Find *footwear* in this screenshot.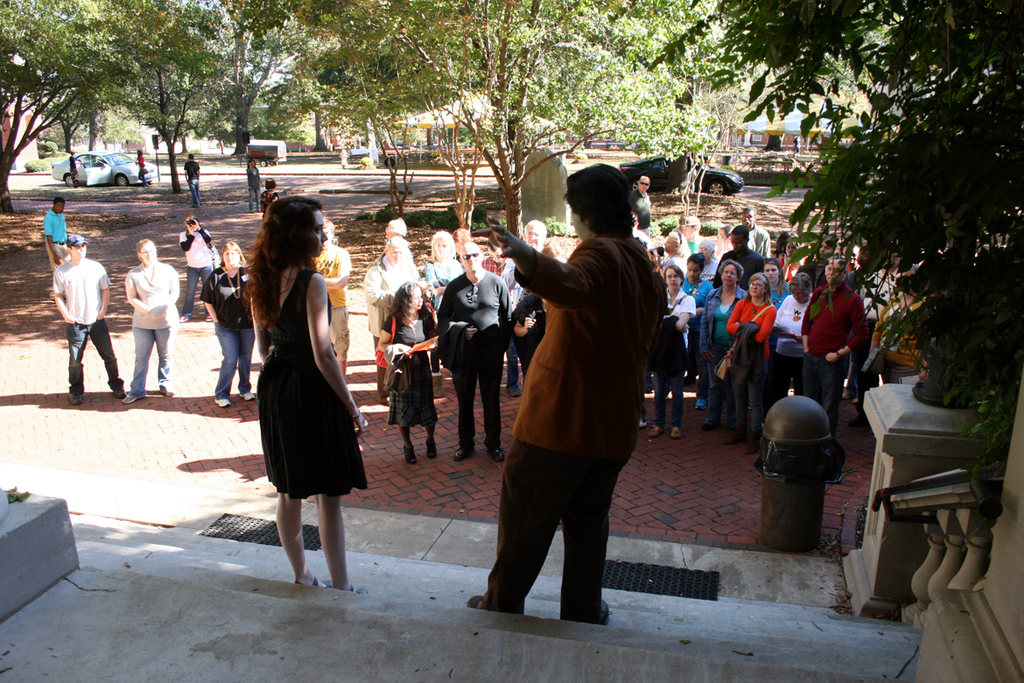
The bounding box for *footwear* is (left=668, top=427, right=680, bottom=438).
